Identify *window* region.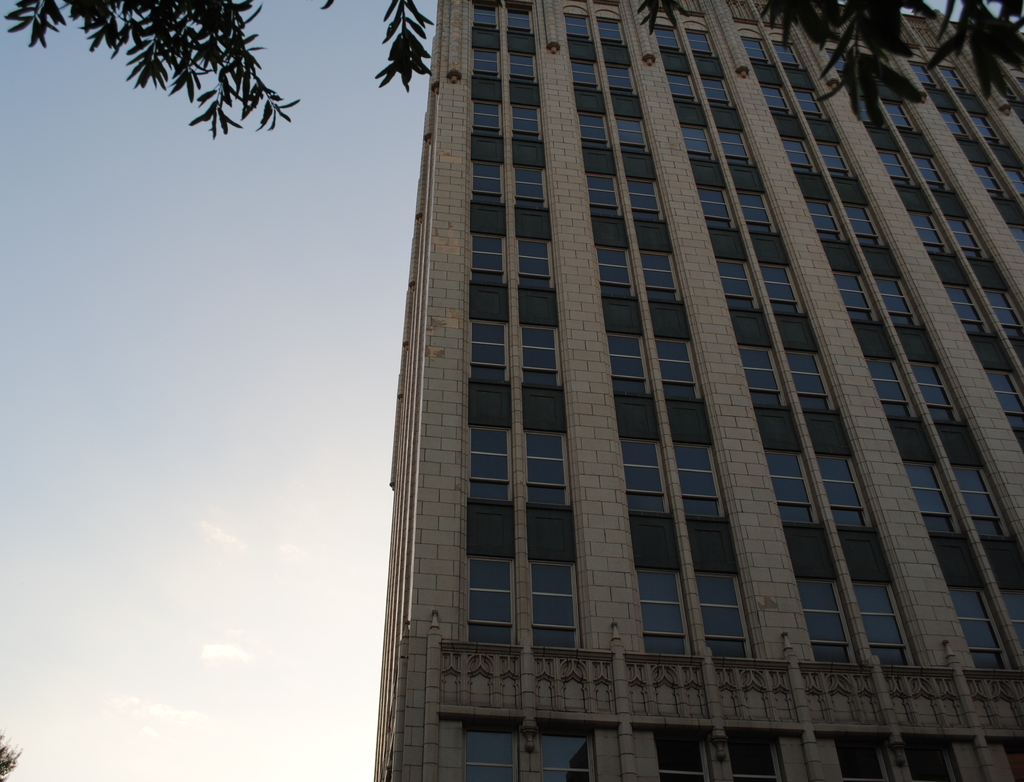
Region: box=[518, 238, 552, 286].
